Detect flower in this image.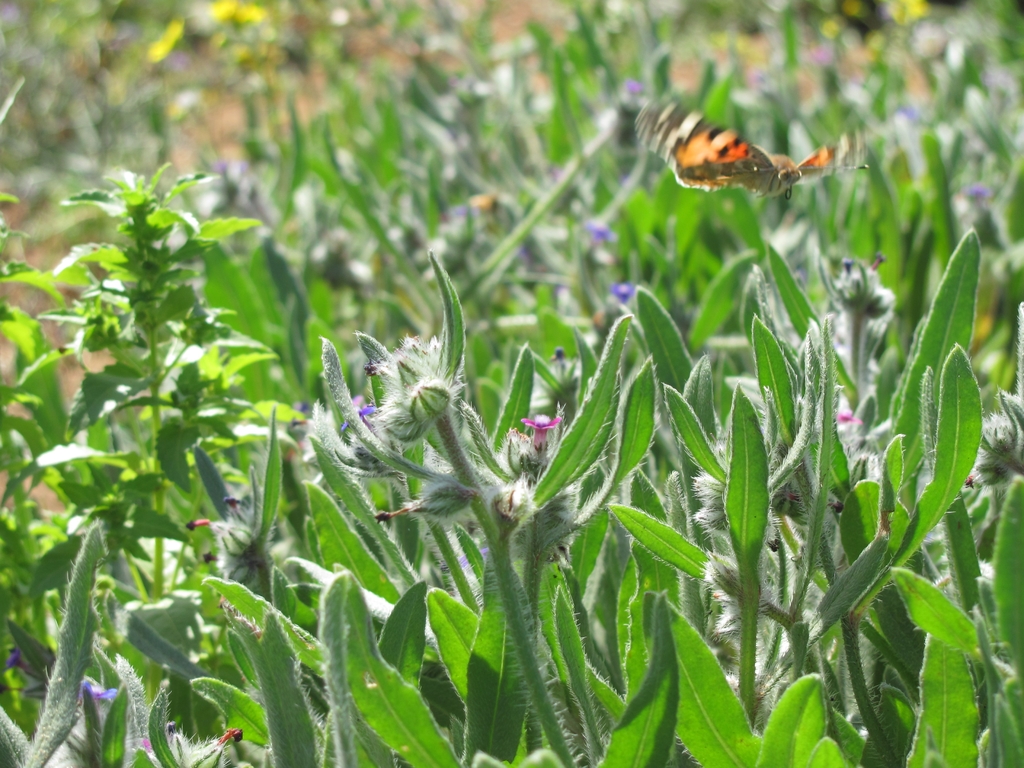
Detection: box=[144, 16, 186, 66].
